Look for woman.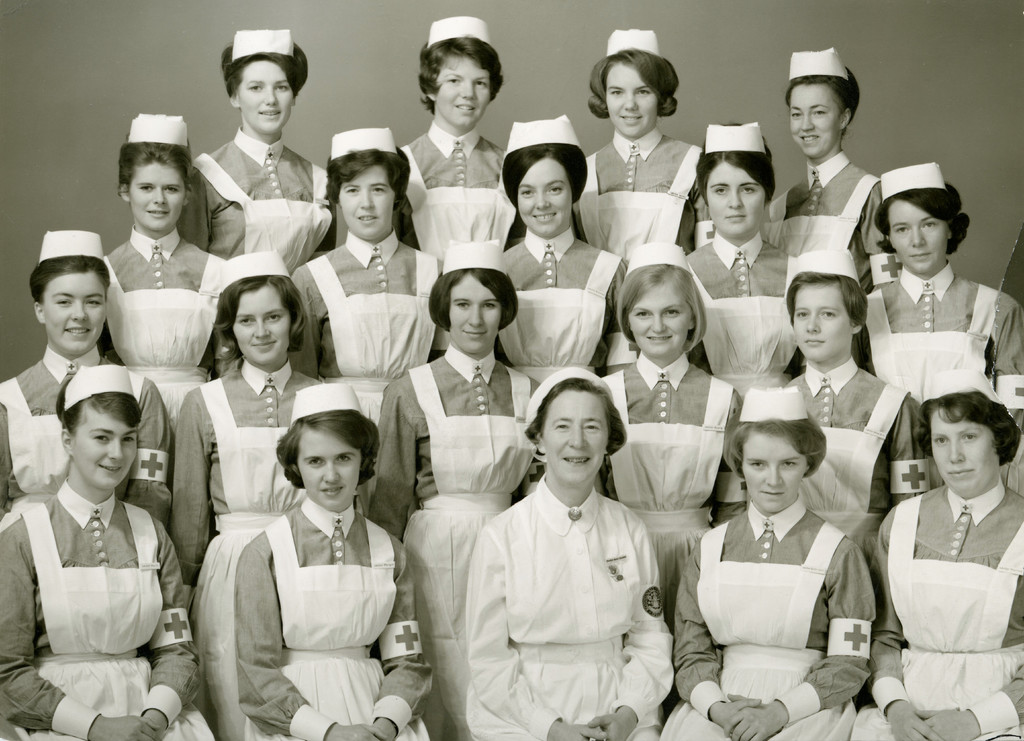
Found: [left=865, top=359, right=1016, bottom=738].
